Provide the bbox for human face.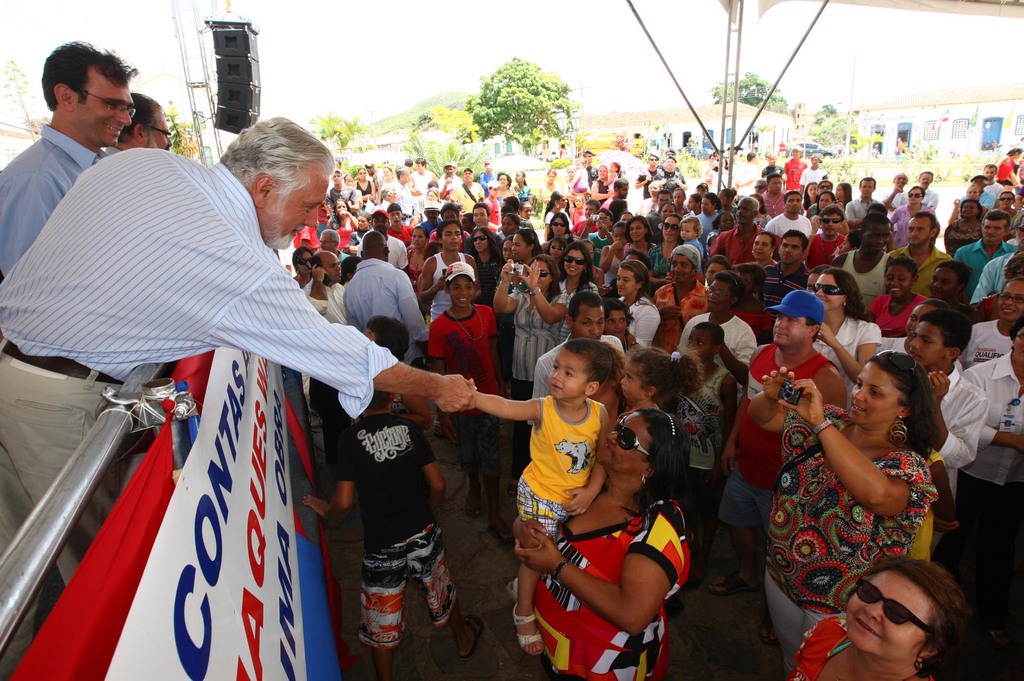
358, 172, 364, 177.
